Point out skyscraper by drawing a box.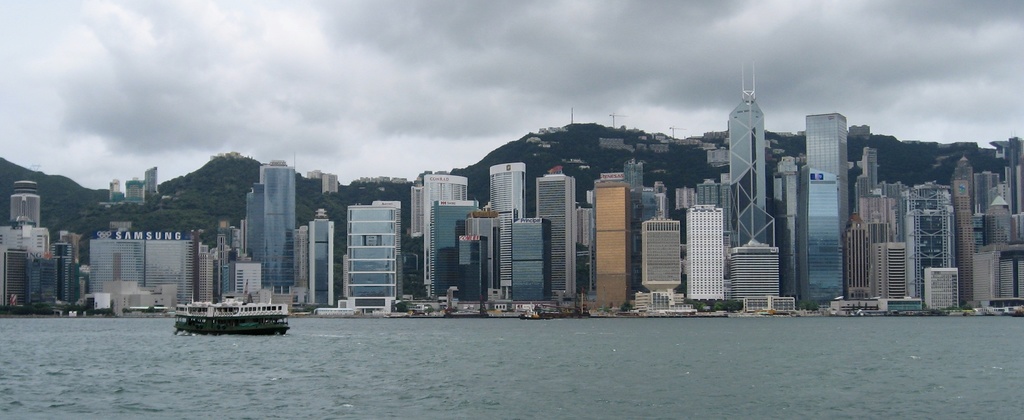
x1=974, y1=170, x2=1000, y2=212.
